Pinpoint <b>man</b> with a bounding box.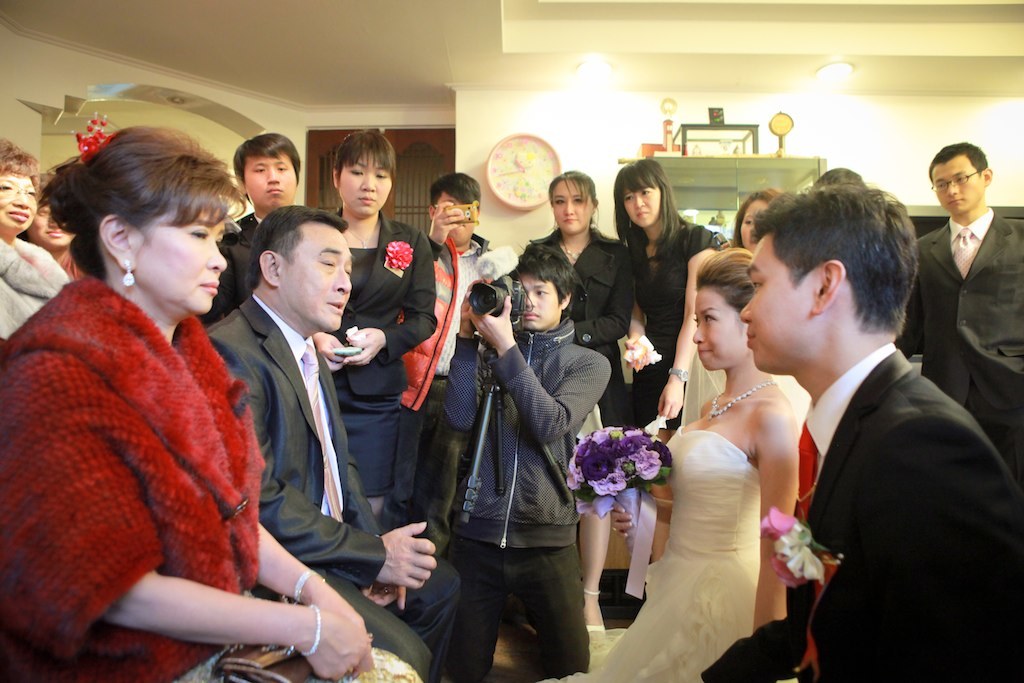
196:133:305:326.
